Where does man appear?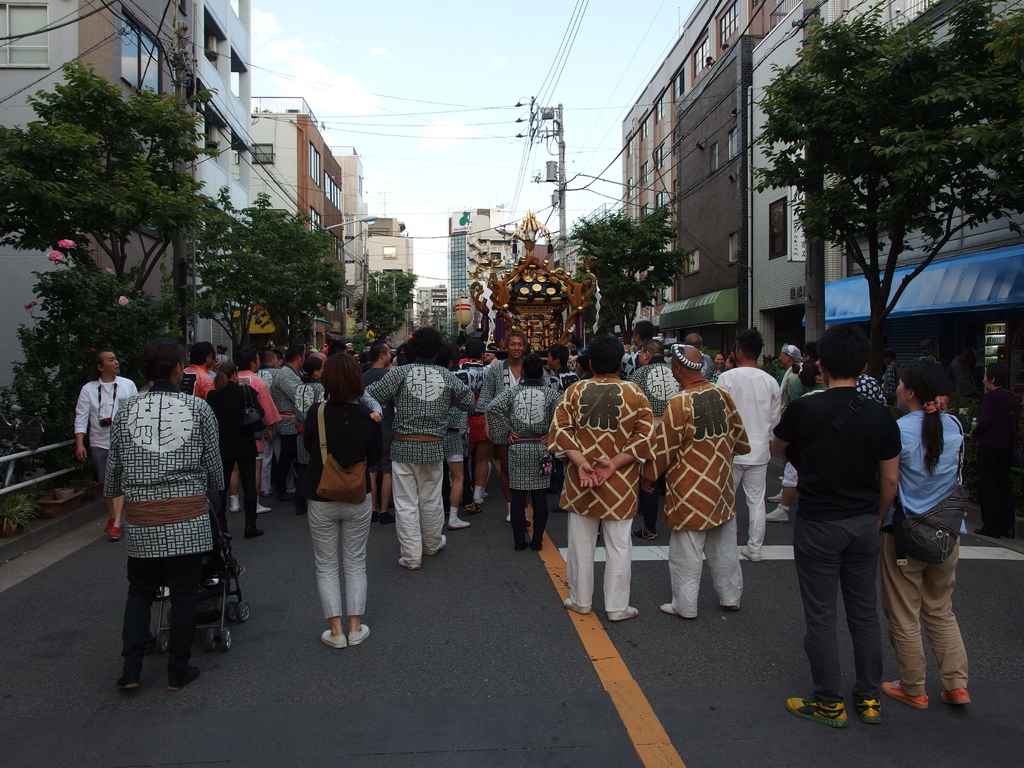
Appears at locate(100, 337, 218, 691).
